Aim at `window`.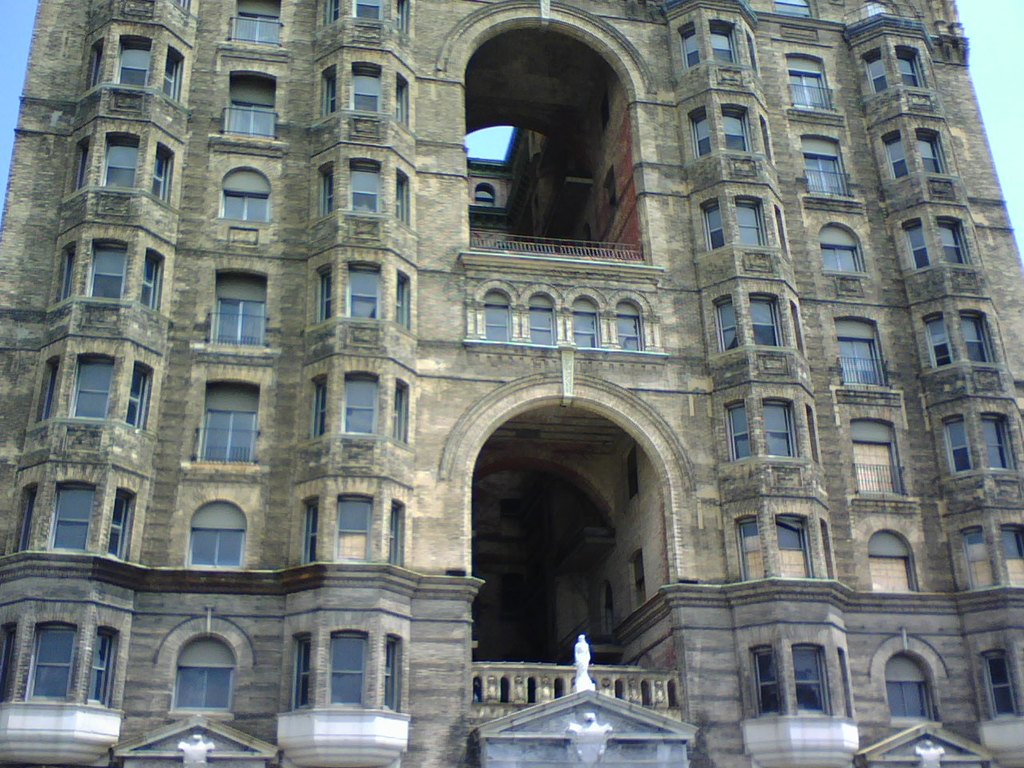
Aimed at [143,254,163,310].
